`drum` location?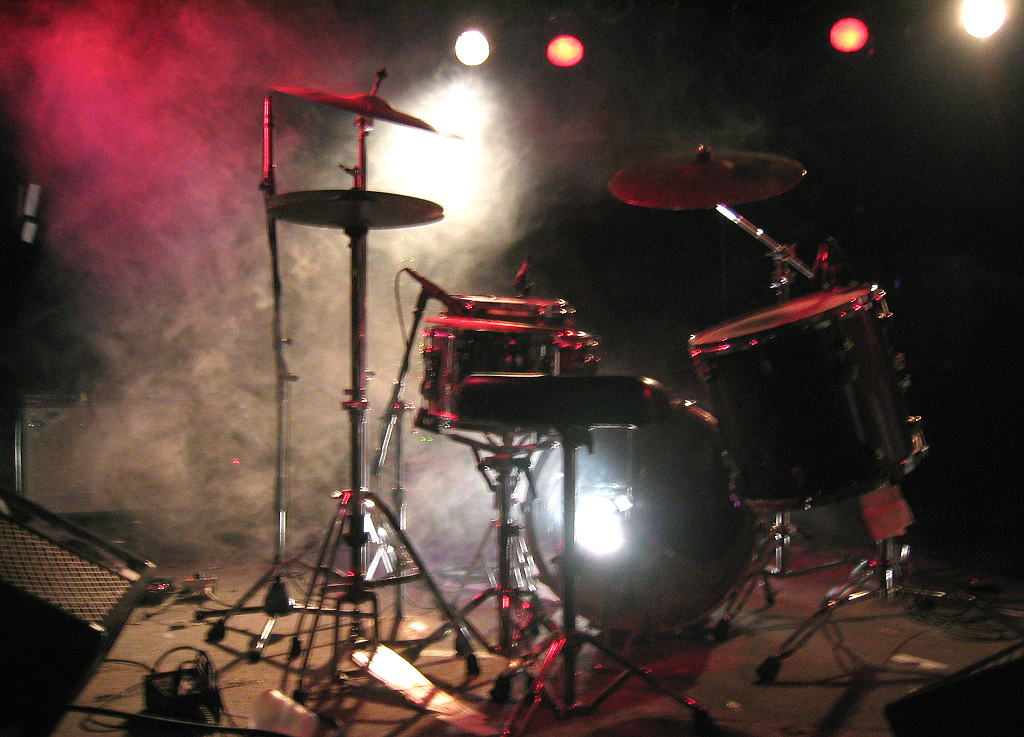
<bbox>424, 320, 598, 430</bbox>
